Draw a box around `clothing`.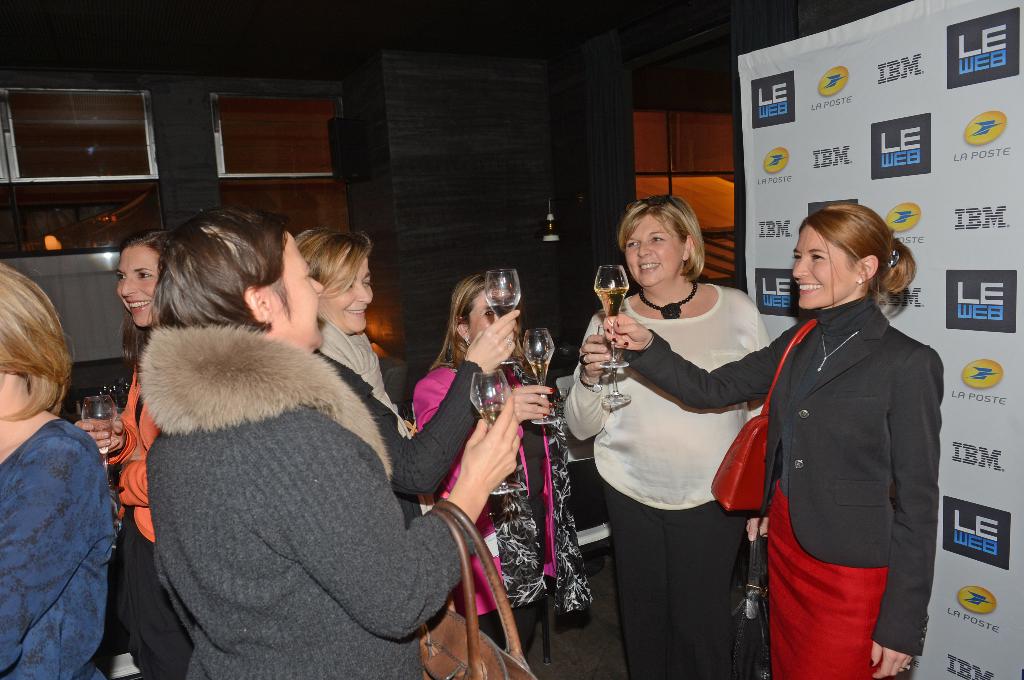
l=137, t=317, r=481, b=679.
